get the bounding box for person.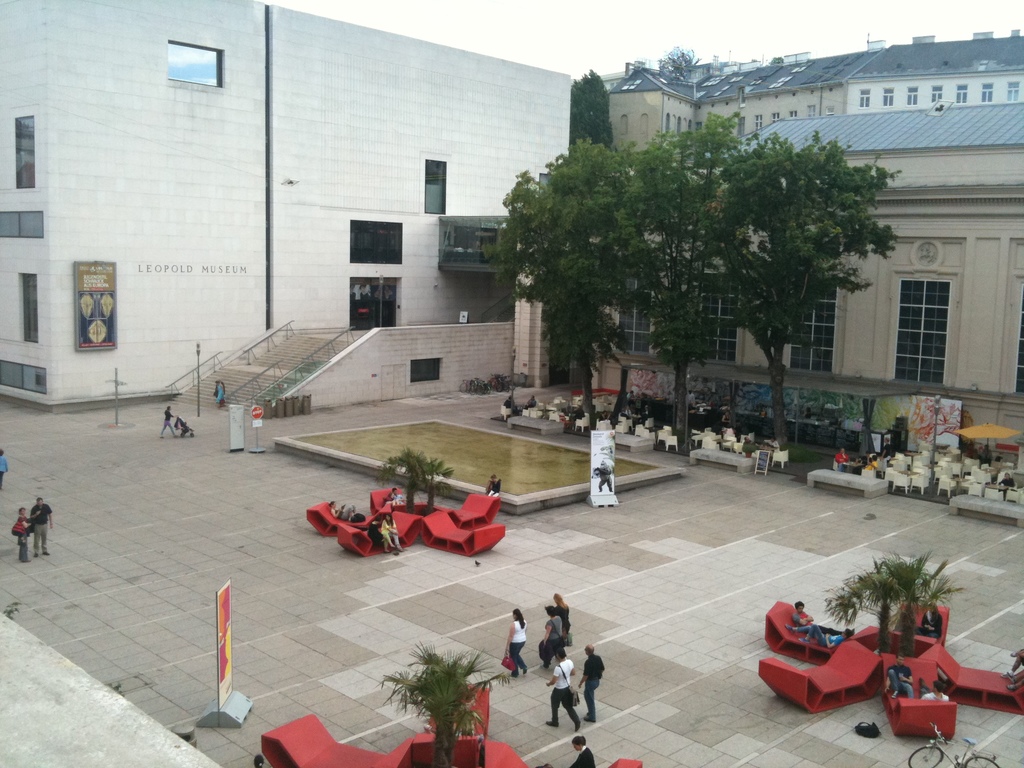
detection(168, 419, 195, 434).
